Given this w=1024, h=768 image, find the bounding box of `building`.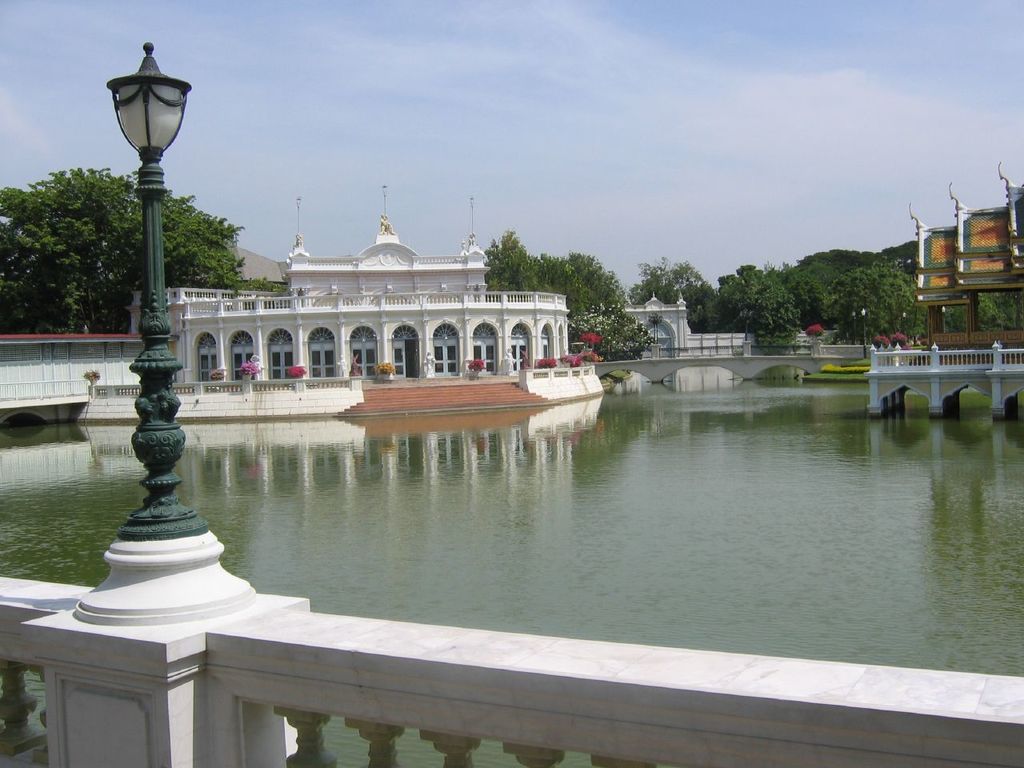
{"left": 604, "top": 296, "right": 748, "bottom": 364}.
